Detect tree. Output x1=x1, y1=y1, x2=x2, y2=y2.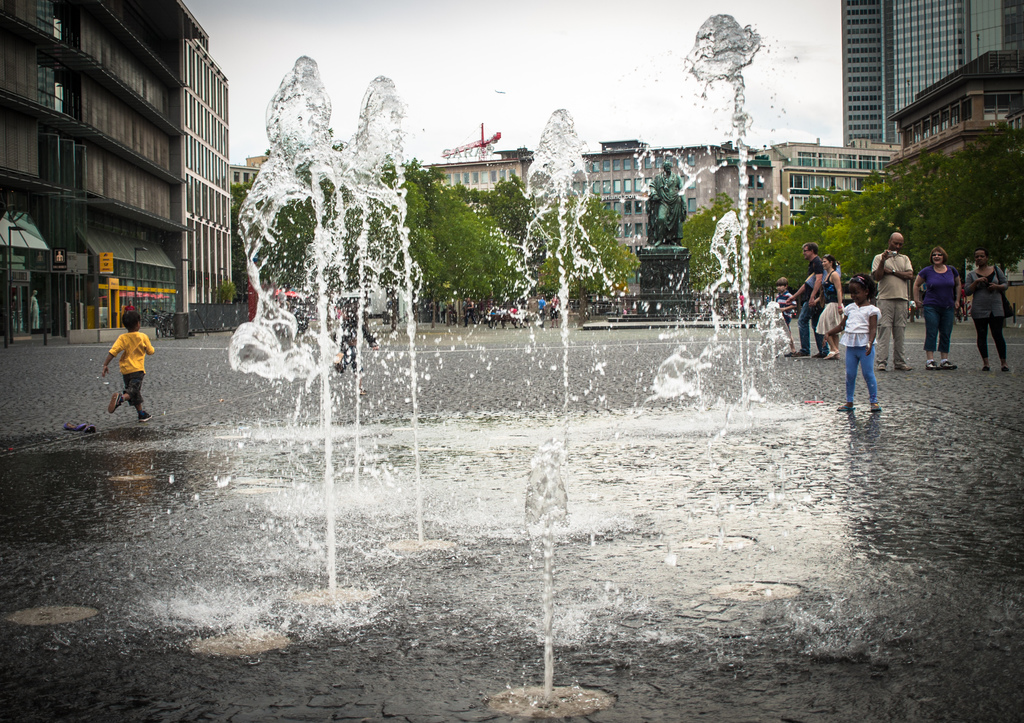
x1=415, y1=182, x2=516, y2=321.
